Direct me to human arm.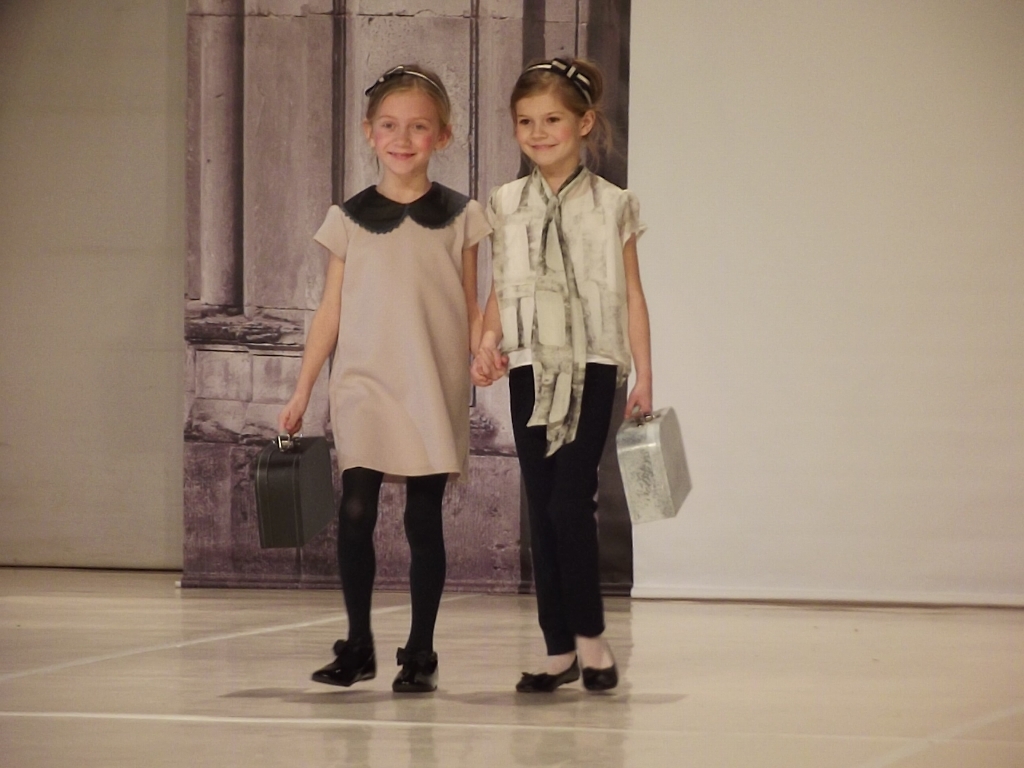
Direction: <bbox>606, 197, 660, 432</bbox>.
